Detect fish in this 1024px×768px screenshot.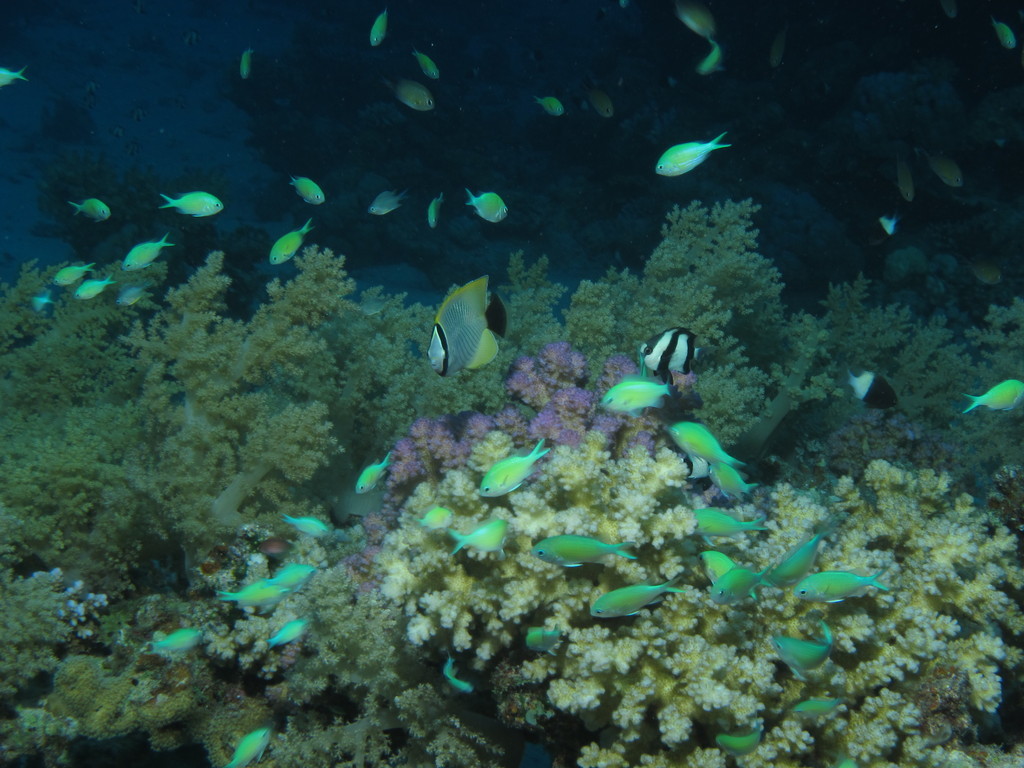
Detection: region(53, 263, 97, 290).
